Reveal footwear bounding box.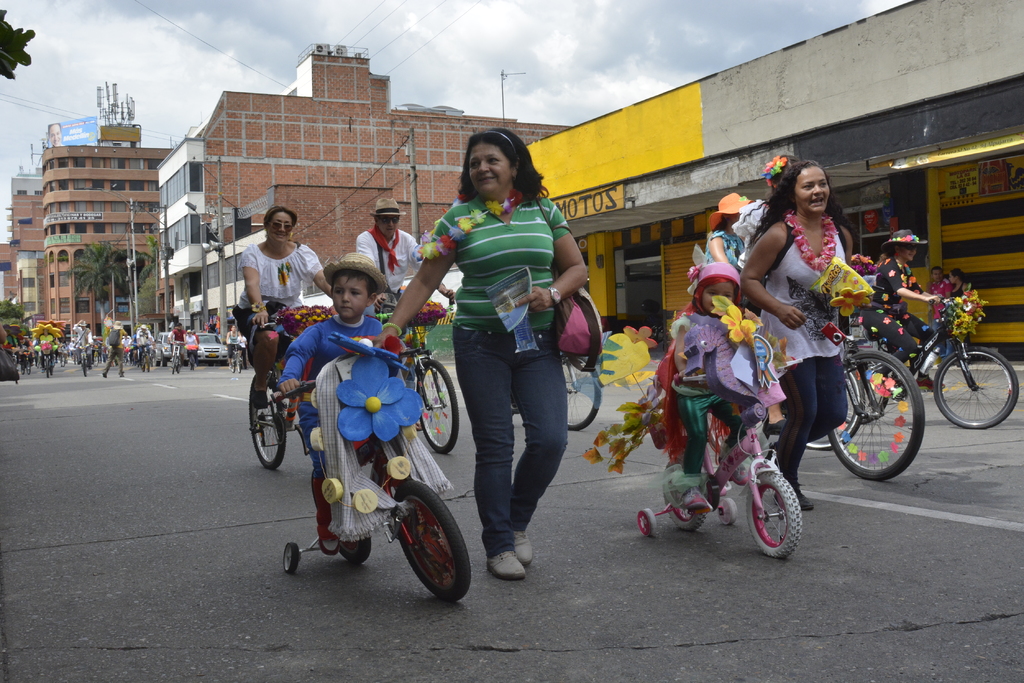
Revealed: crop(512, 526, 534, 563).
